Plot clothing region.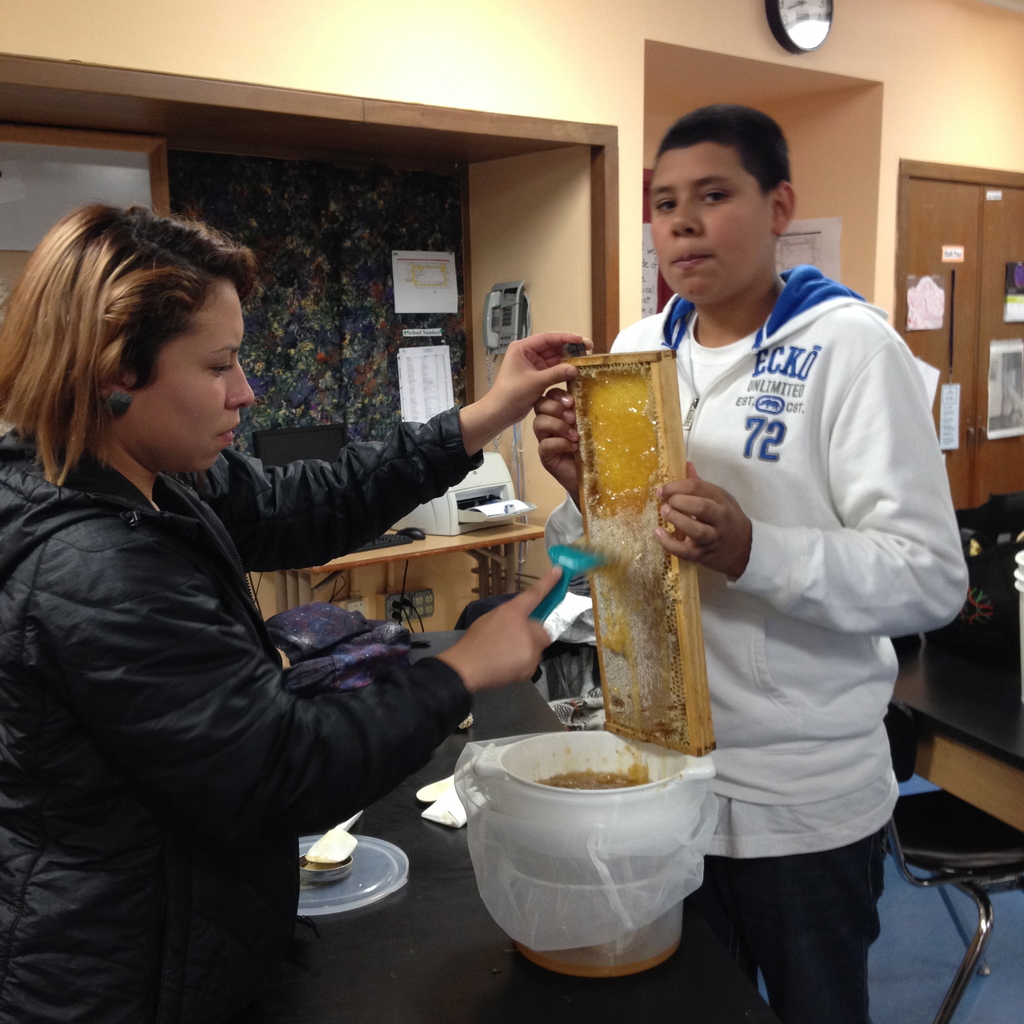
Plotted at (543, 265, 970, 1023).
